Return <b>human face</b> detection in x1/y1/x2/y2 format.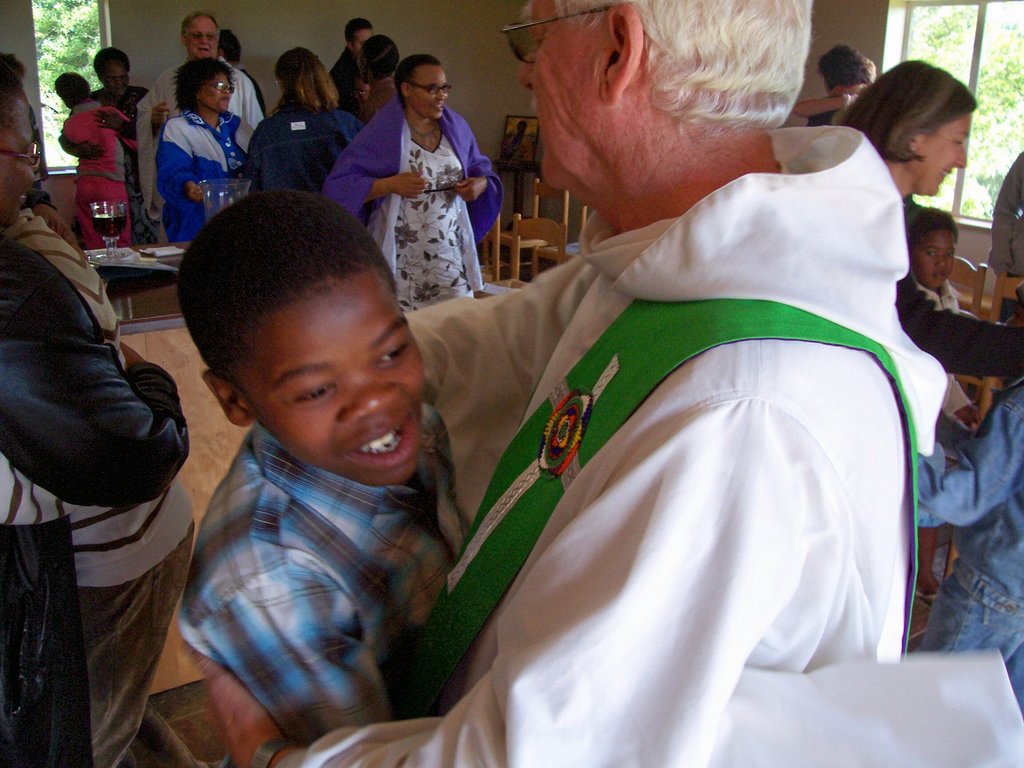
906/93/969/196.
